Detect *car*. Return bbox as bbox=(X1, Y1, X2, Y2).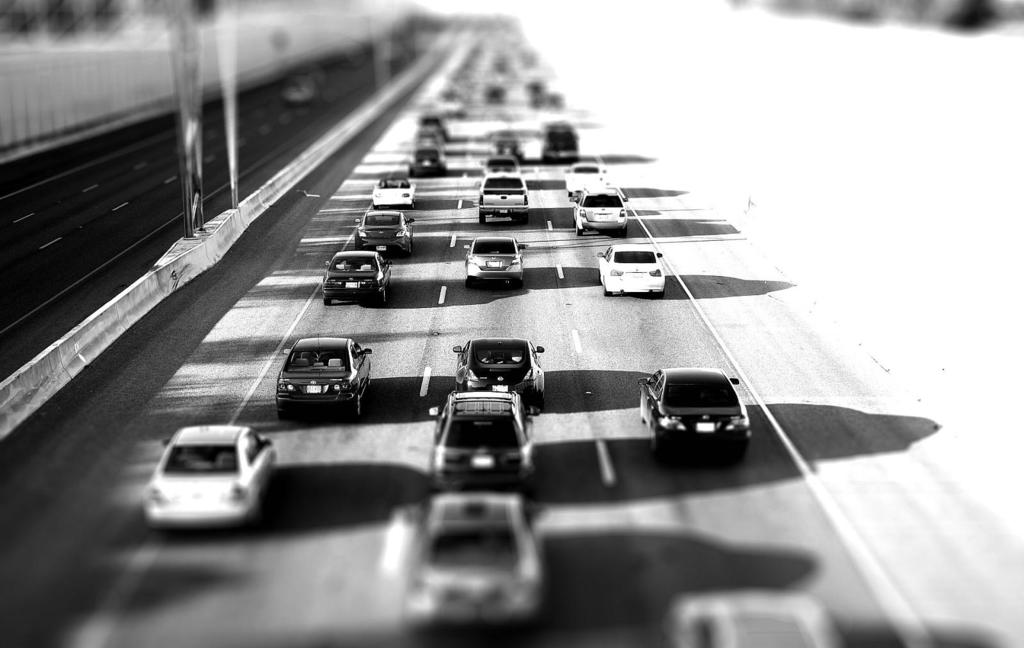
bbox=(462, 236, 529, 287).
